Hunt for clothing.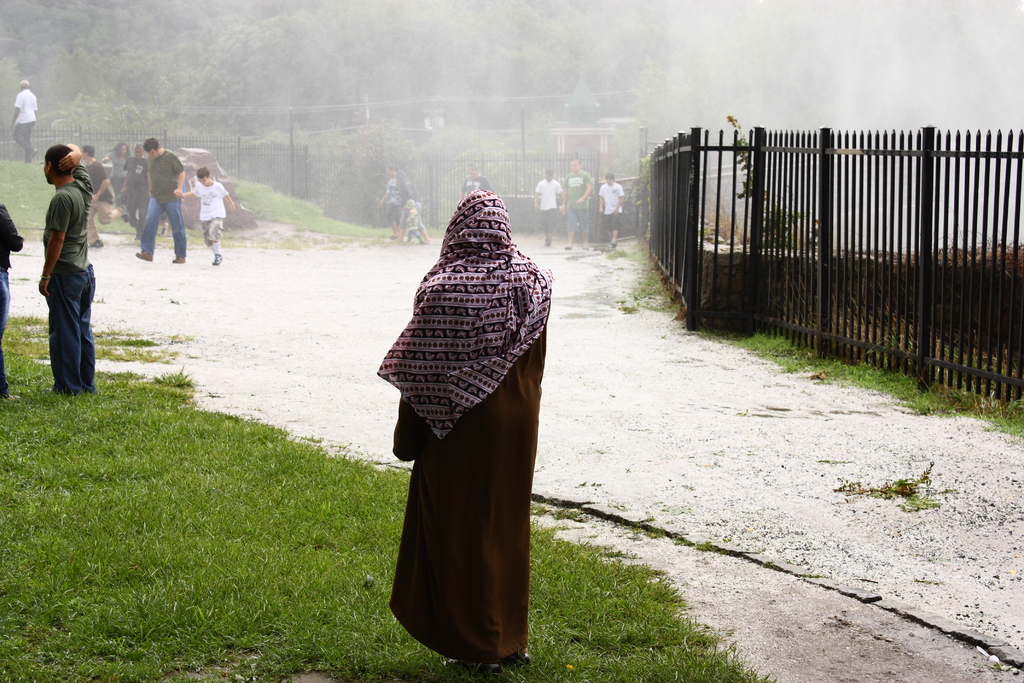
Hunted down at box=[35, 170, 93, 402].
